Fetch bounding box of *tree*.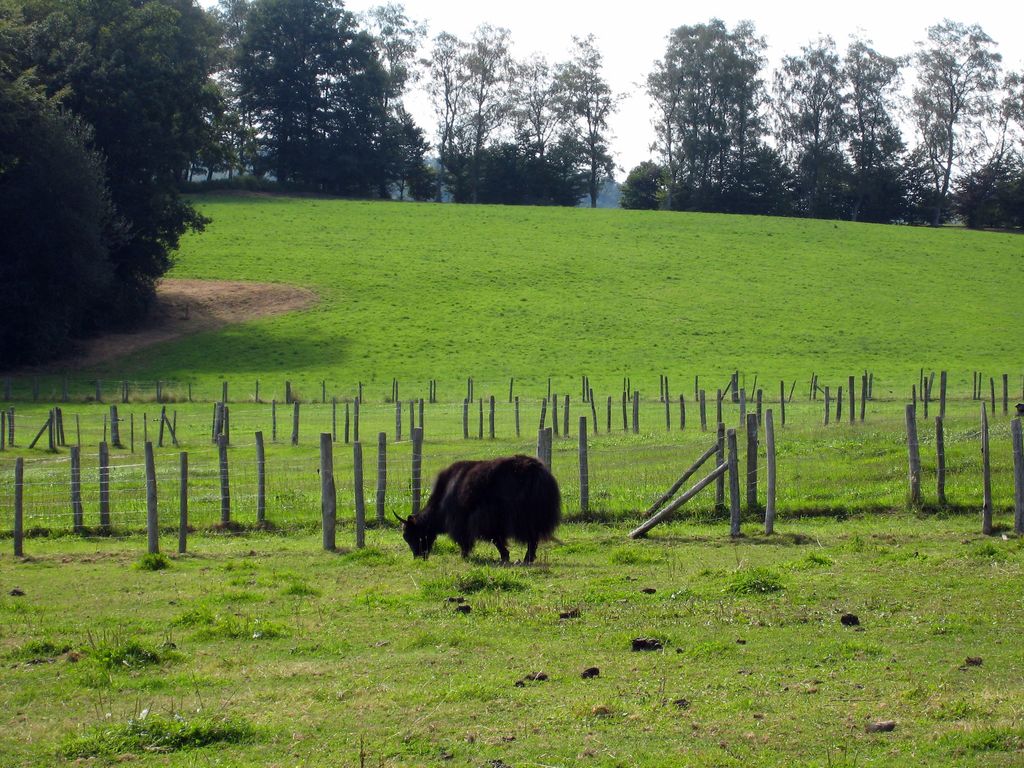
Bbox: bbox=[538, 118, 618, 200].
